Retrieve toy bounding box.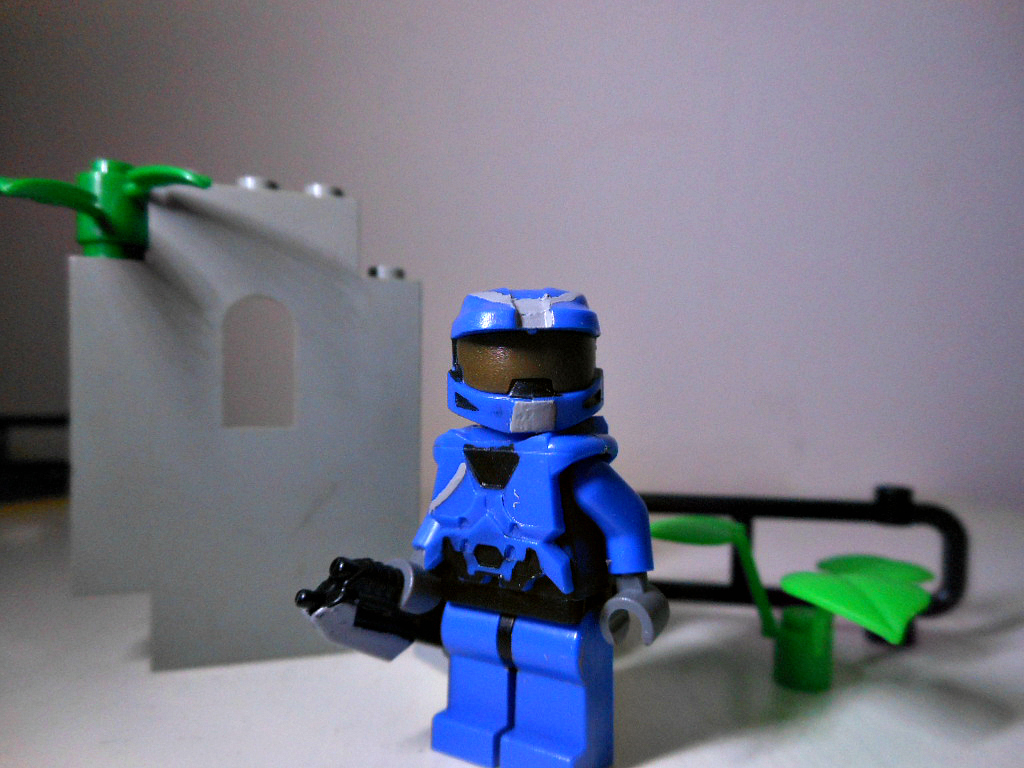
Bounding box: 295, 282, 669, 767.
